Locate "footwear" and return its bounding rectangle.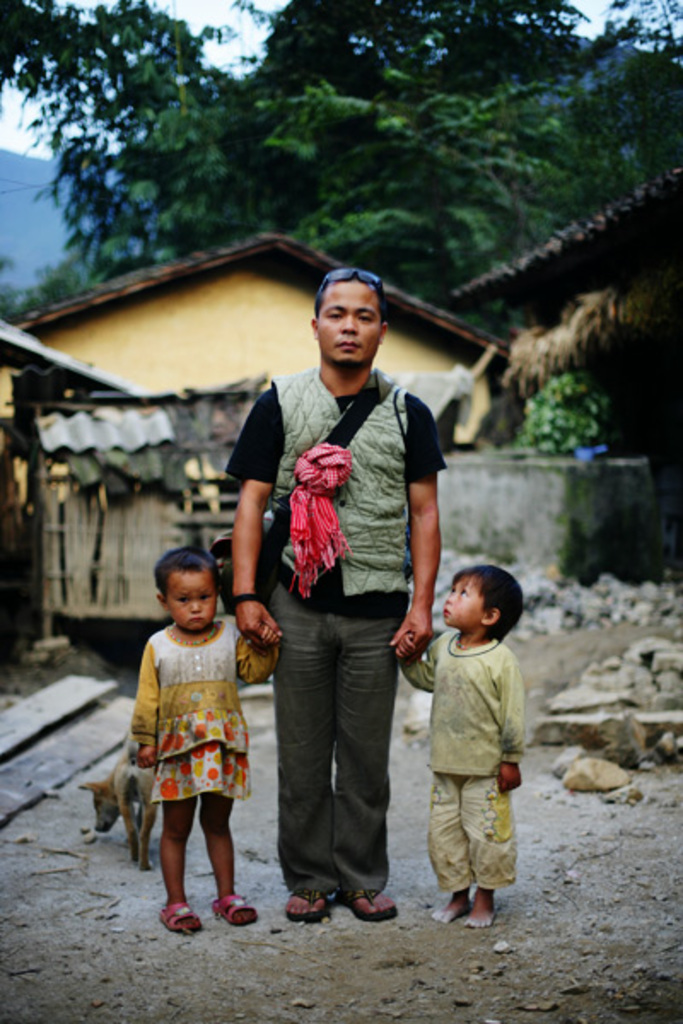
Rect(157, 903, 203, 930).
